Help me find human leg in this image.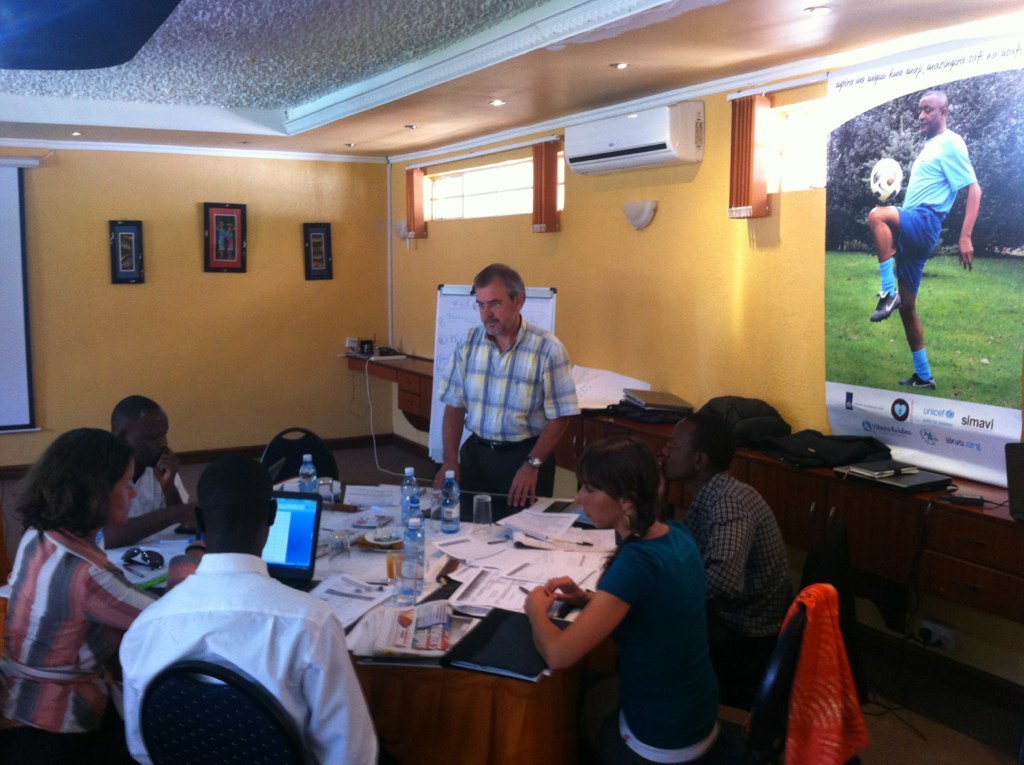
Found it: (456, 434, 512, 513).
